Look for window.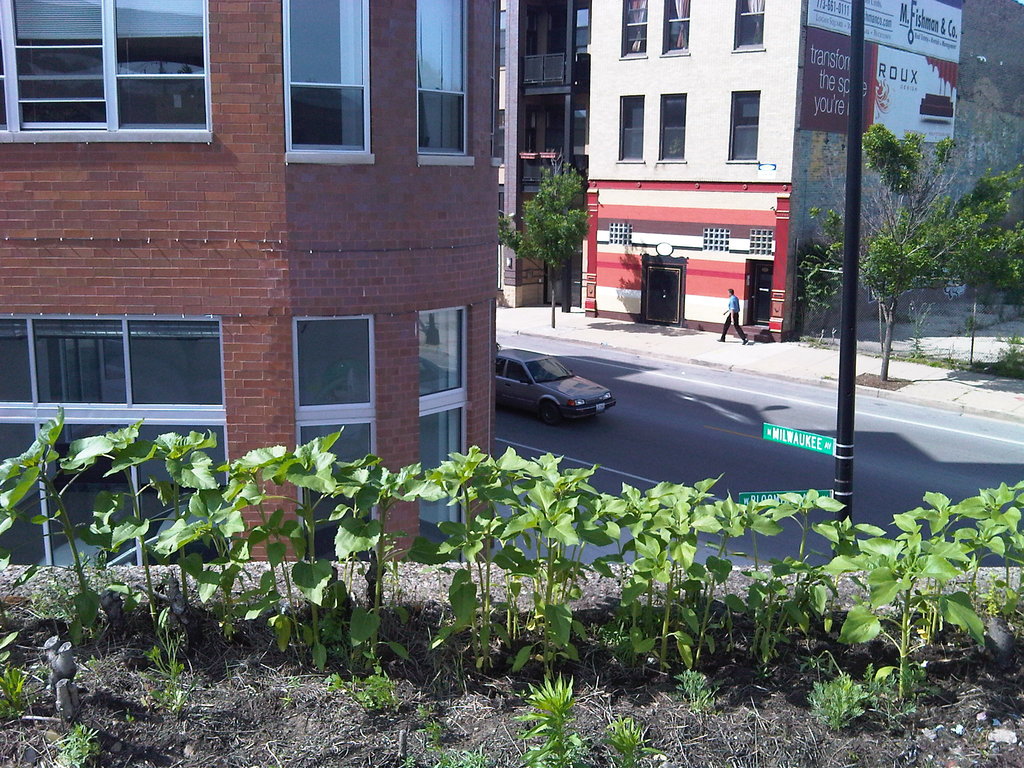
Found: box(656, 88, 688, 159).
